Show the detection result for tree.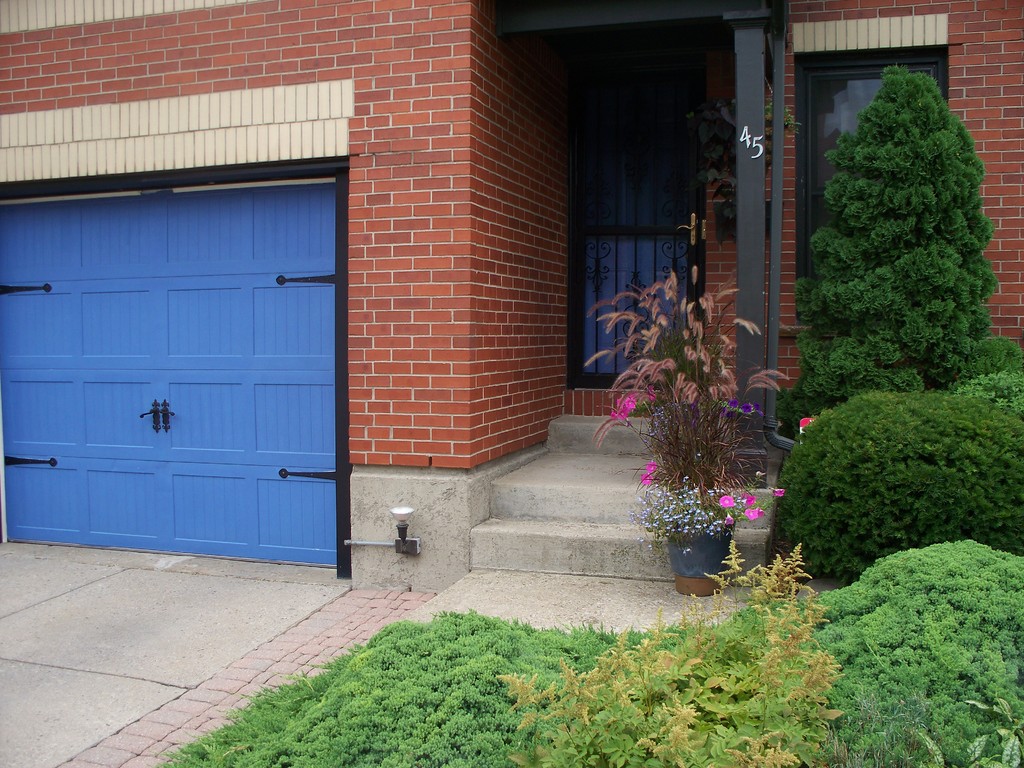
{"left": 788, "top": 33, "right": 997, "bottom": 457}.
